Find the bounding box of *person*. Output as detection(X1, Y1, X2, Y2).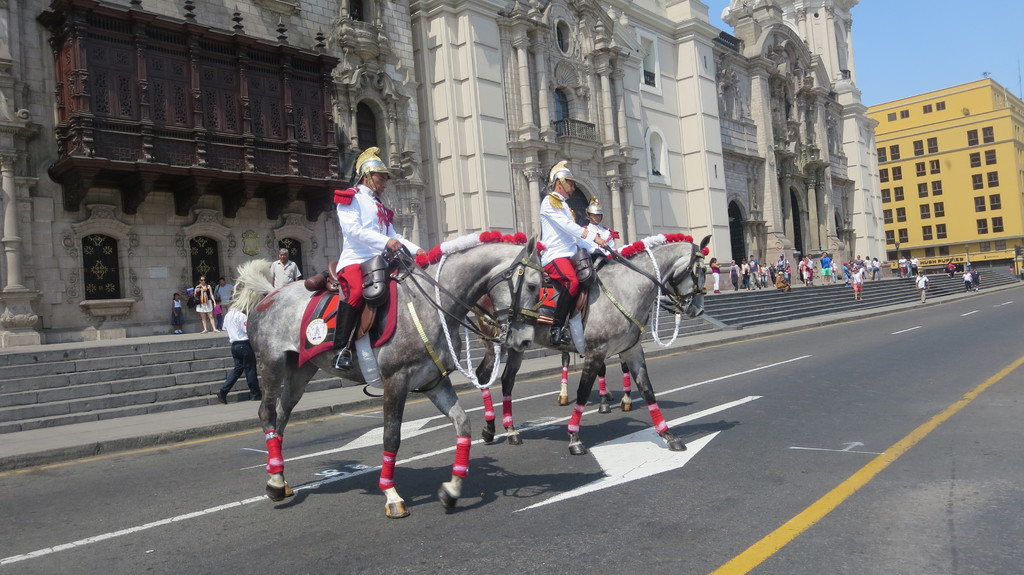
detection(166, 288, 183, 331).
